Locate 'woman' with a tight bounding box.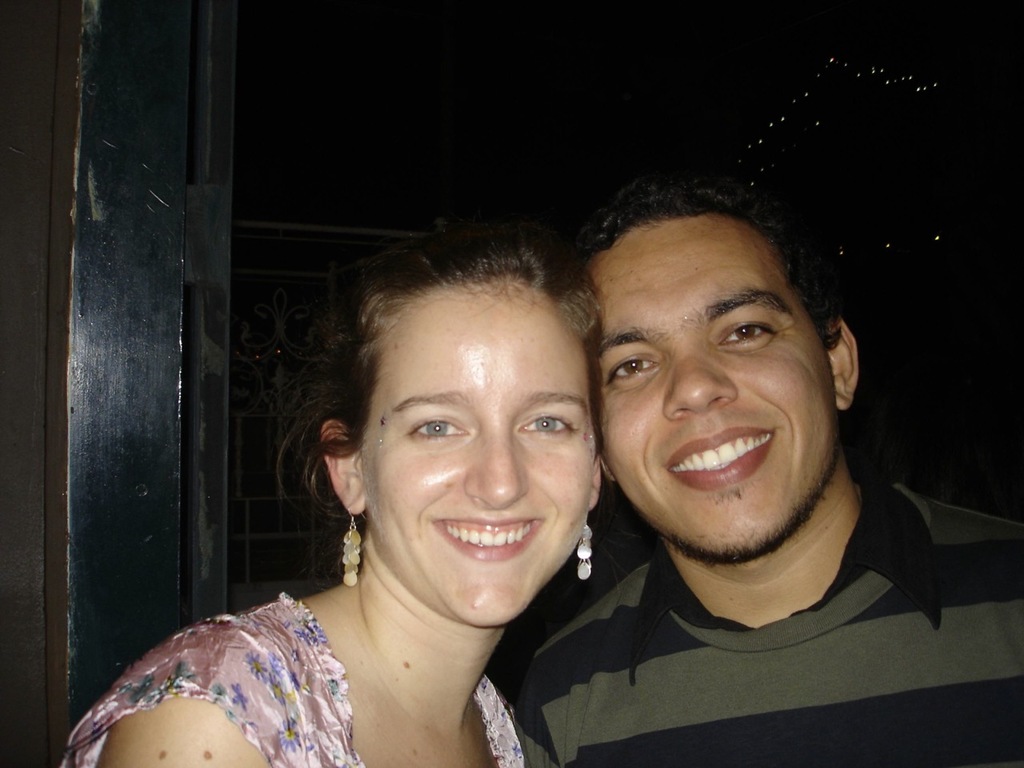
125,230,646,766.
